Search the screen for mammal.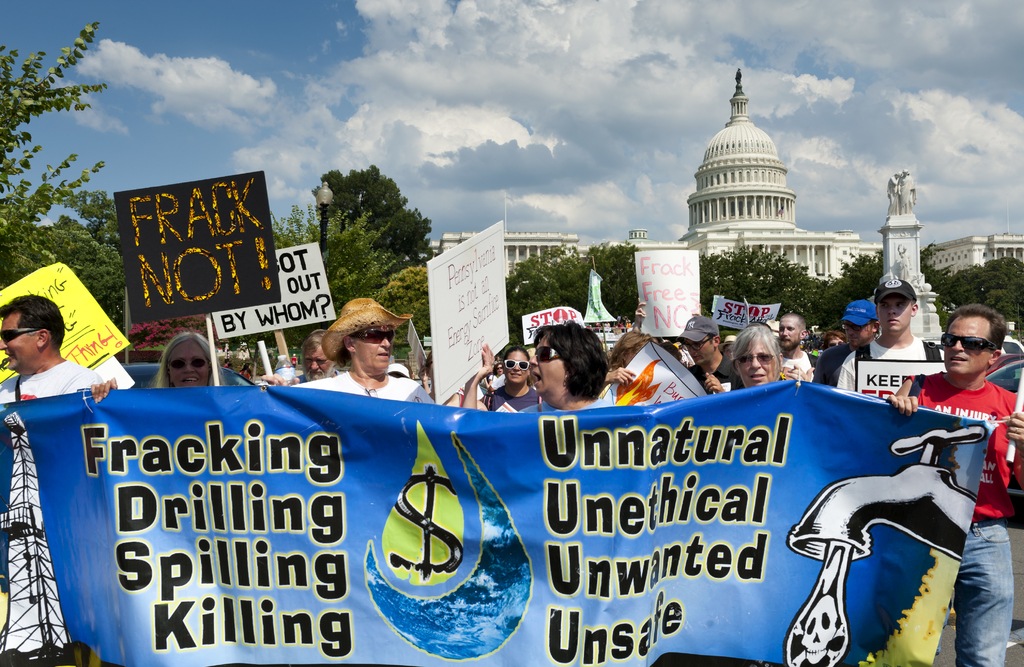
Found at 884 301 1023 666.
